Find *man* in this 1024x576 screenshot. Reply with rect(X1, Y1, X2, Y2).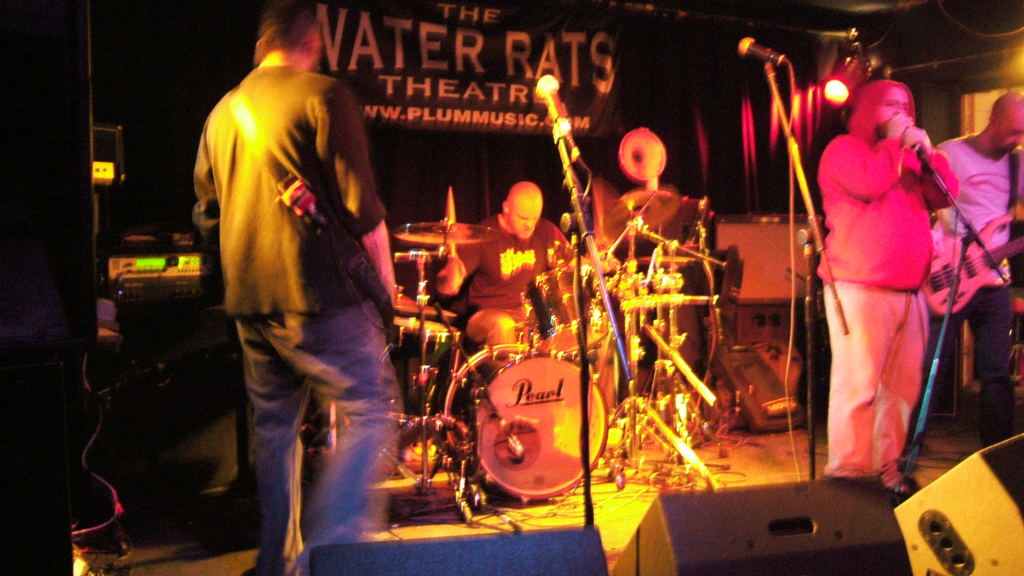
rect(901, 93, 1023, 471).
